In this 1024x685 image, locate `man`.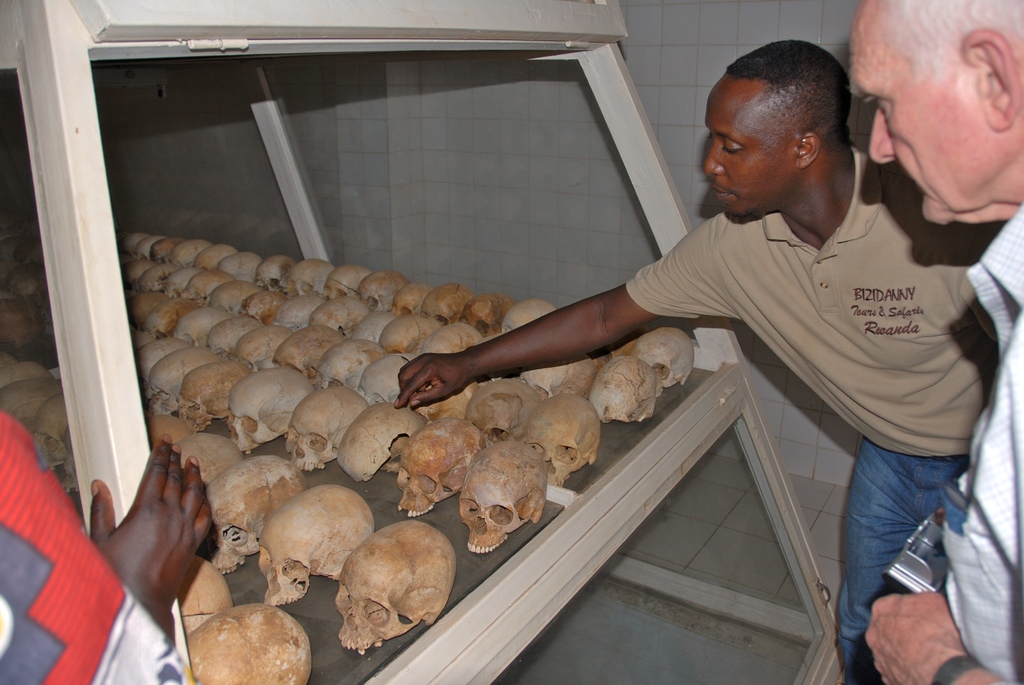
Bounding box: bbox=(401, 58, 964, 625).
